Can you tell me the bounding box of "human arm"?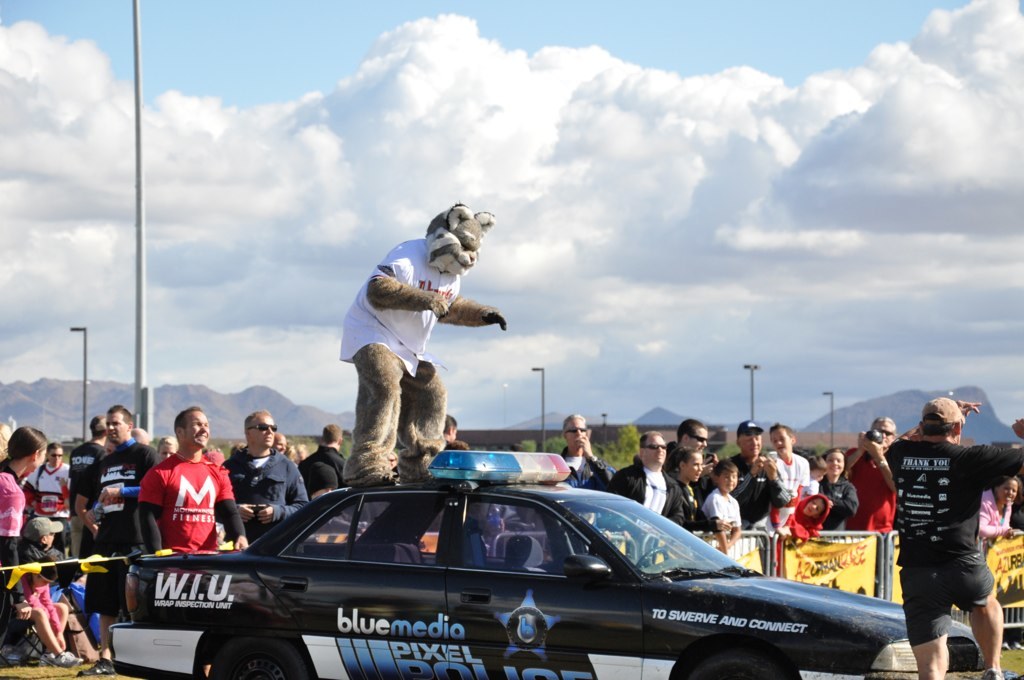
136, 465, 165, 554.
